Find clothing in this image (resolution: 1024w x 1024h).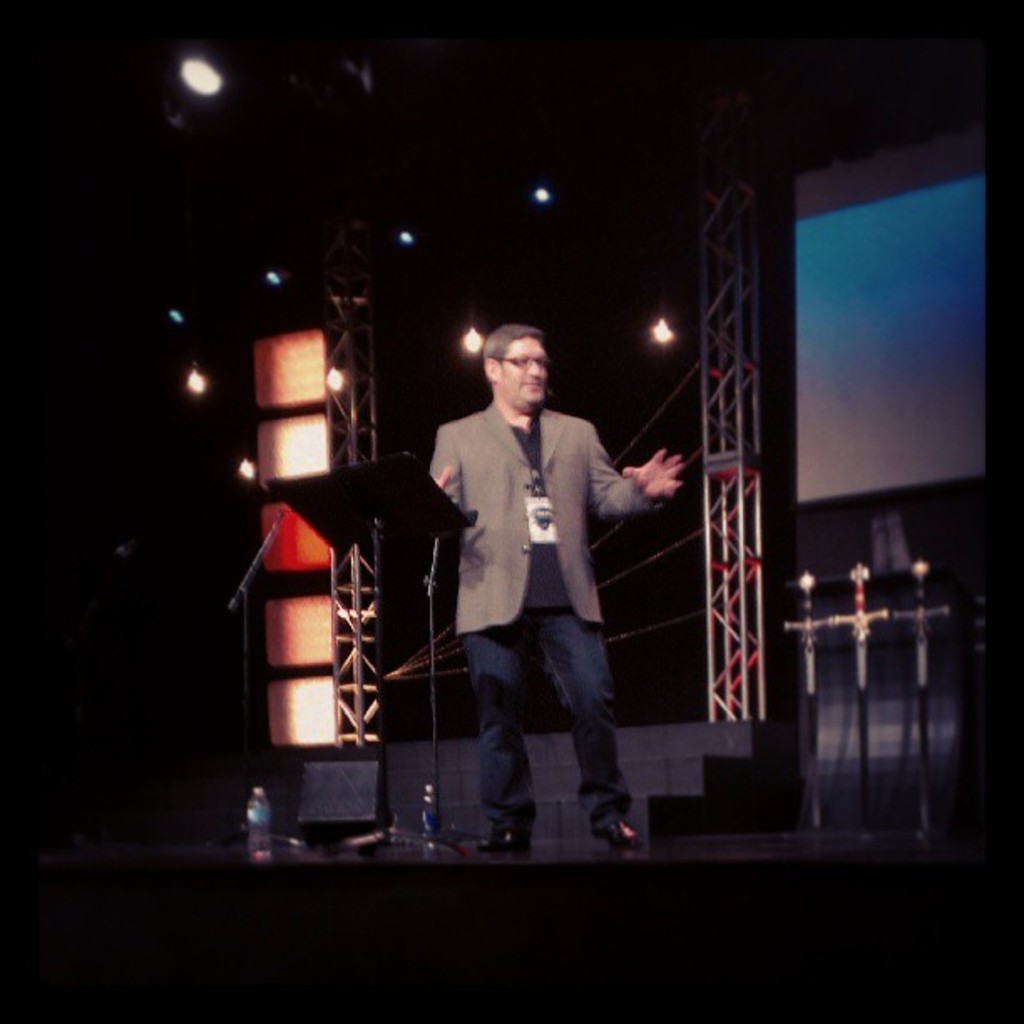
x1=423 y1=341 x2=669 y2=806.
